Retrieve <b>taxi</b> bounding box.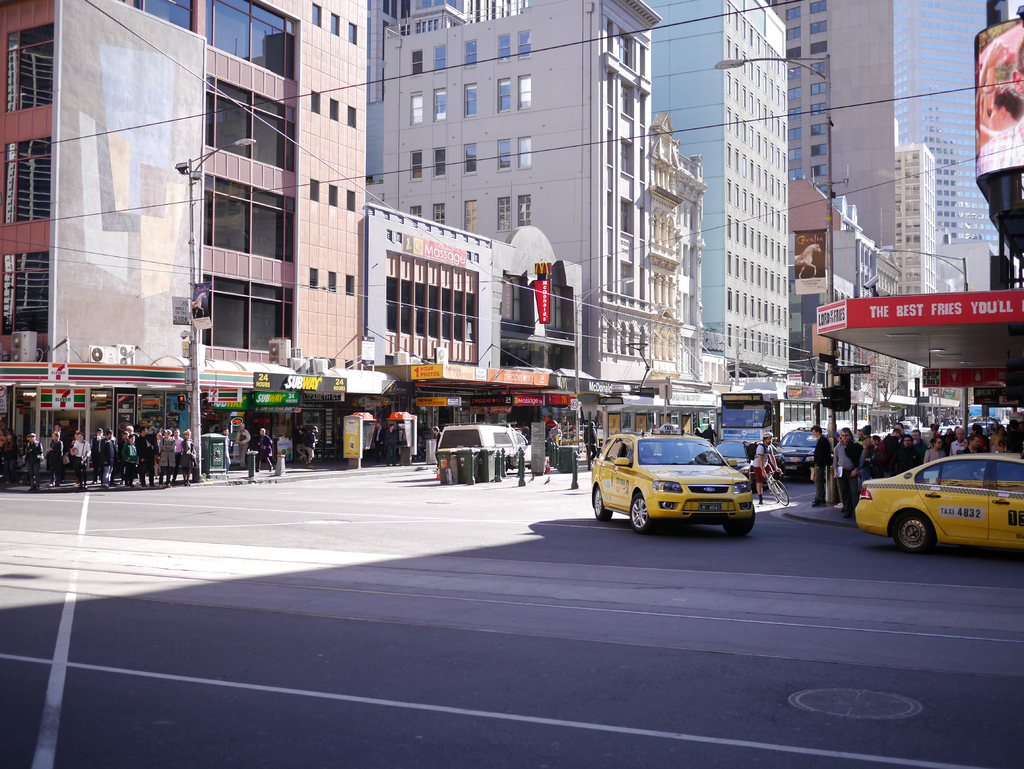
Bounding box: bbox=(593, 423, 756, 533).
